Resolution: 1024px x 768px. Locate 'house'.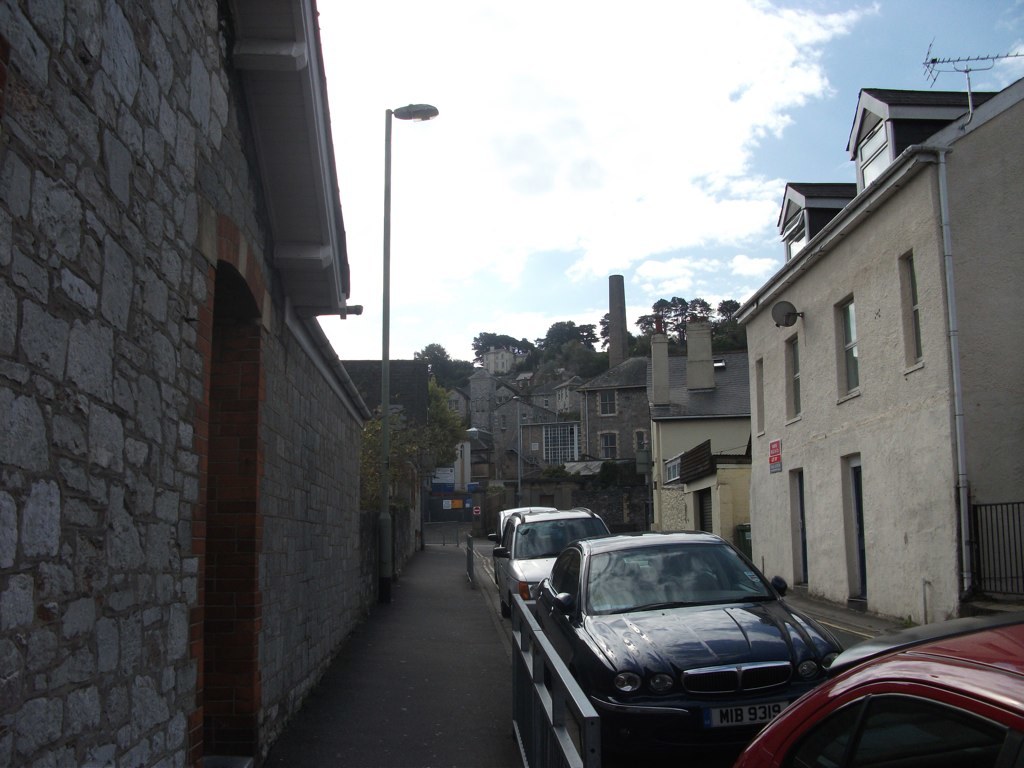
[643, 447, 762, 583].
